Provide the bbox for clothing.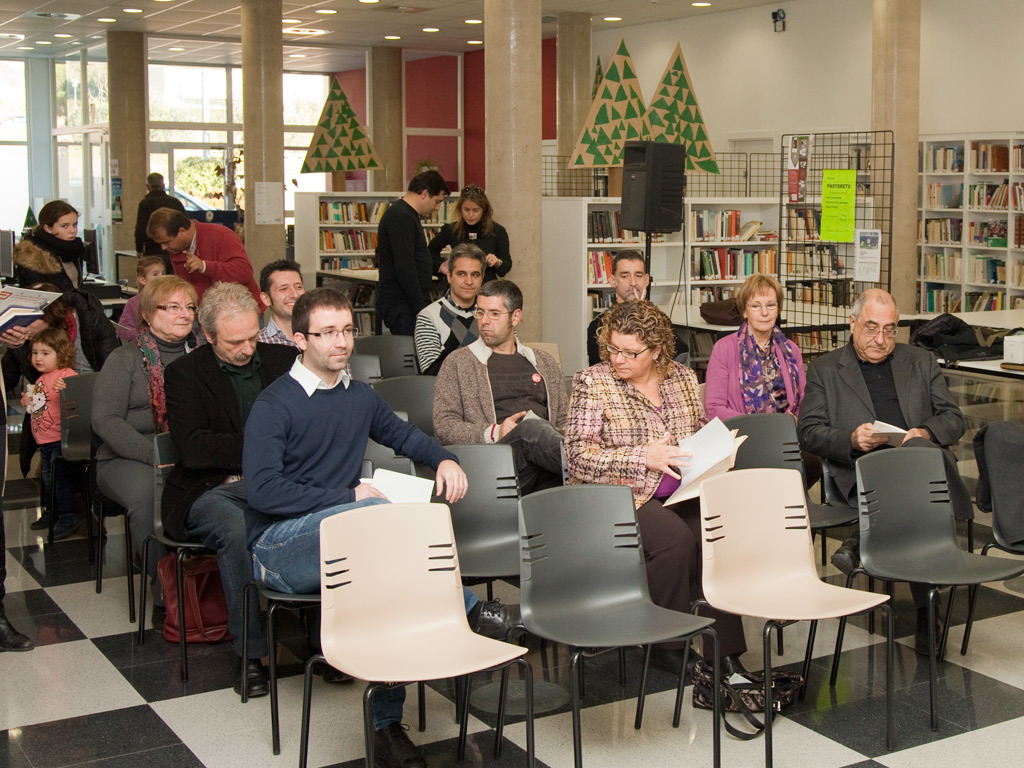
170/217/268/321.
